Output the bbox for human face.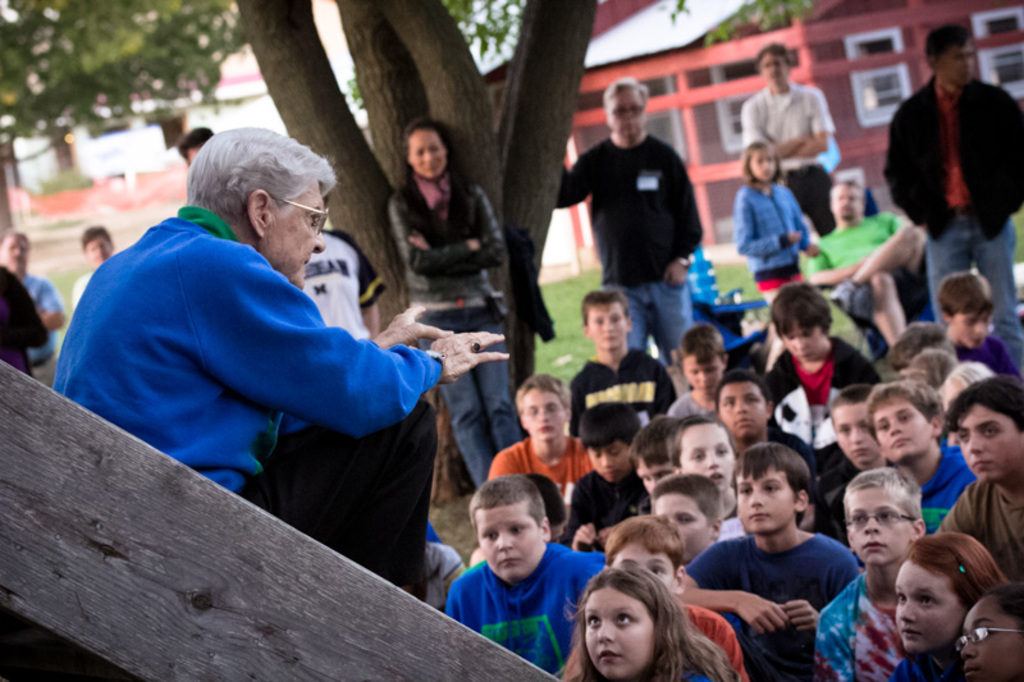
locate(0, 232, 31, 274).
